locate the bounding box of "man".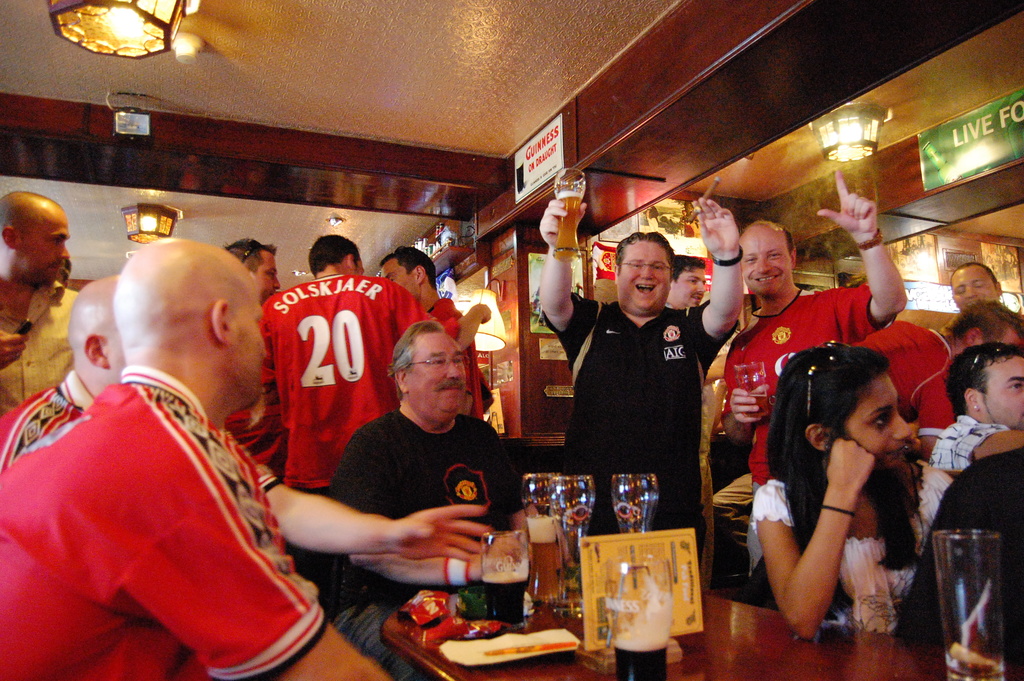
Bounding box: {"x1": 723, "y1": 165, "x2": 900, "y2": 571}.
